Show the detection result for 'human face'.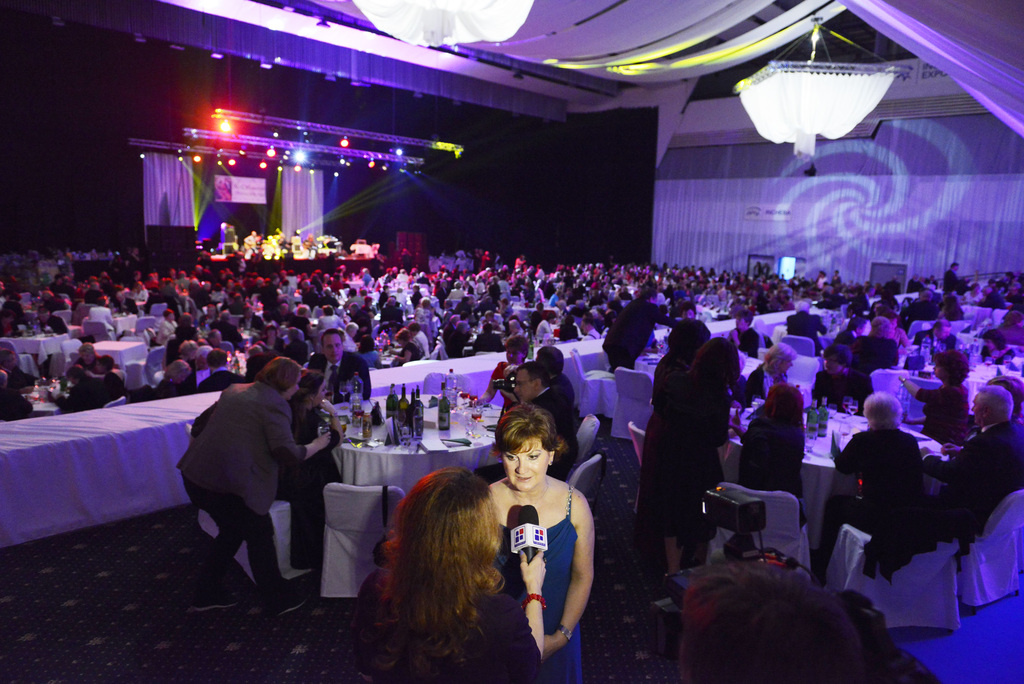
Rect(504, 437, 551, 490).
